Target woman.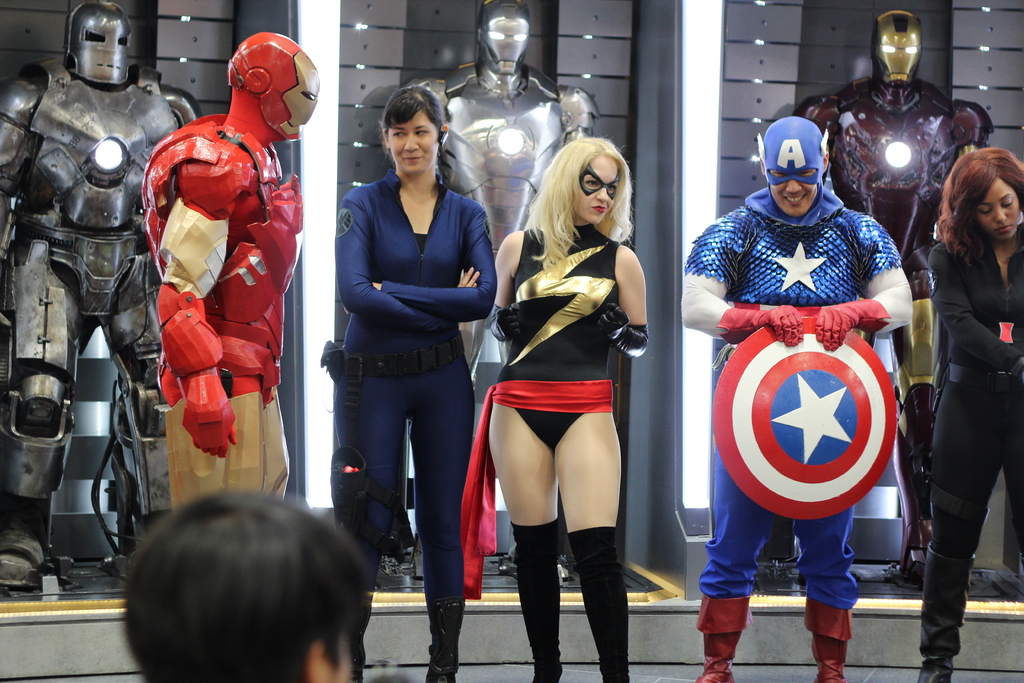
Target region: 321/76/495/682.
